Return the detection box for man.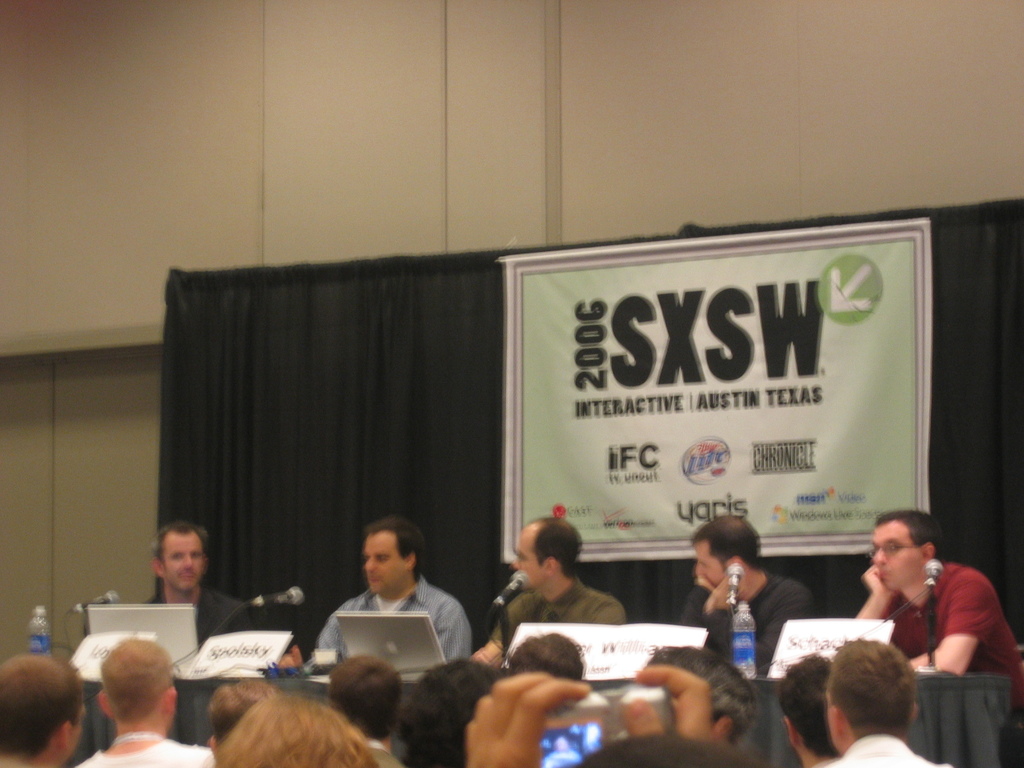
rect(468, 516, 631, 671).
